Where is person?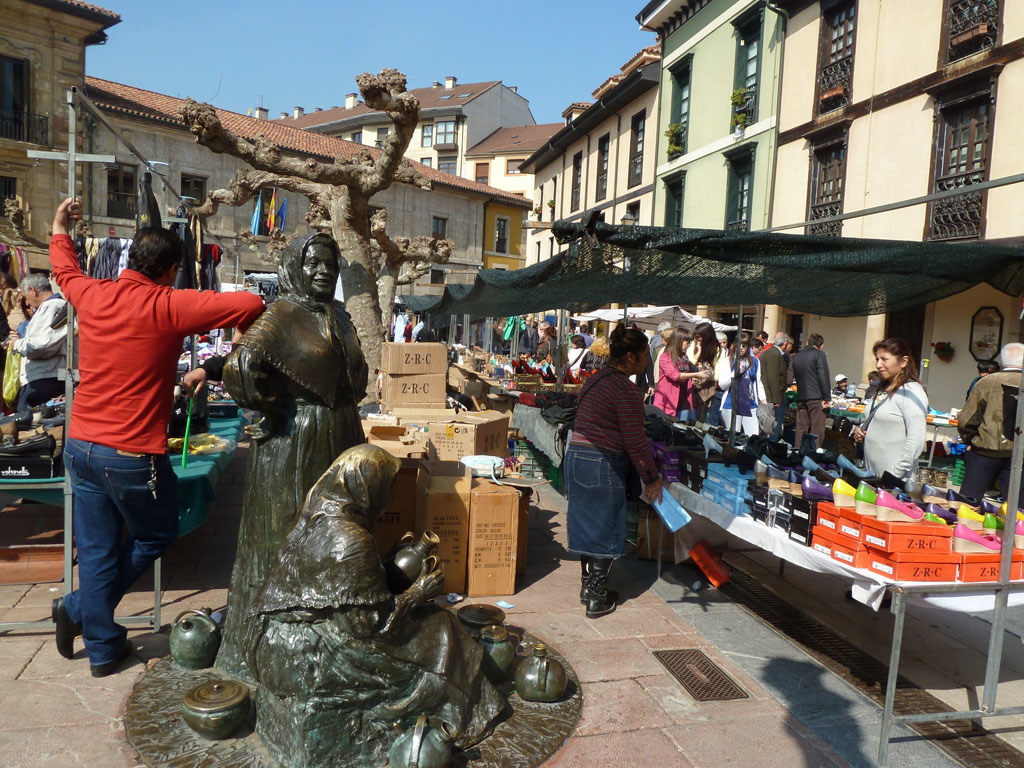
x1=851, y1=335, x2=930, y2=498.
